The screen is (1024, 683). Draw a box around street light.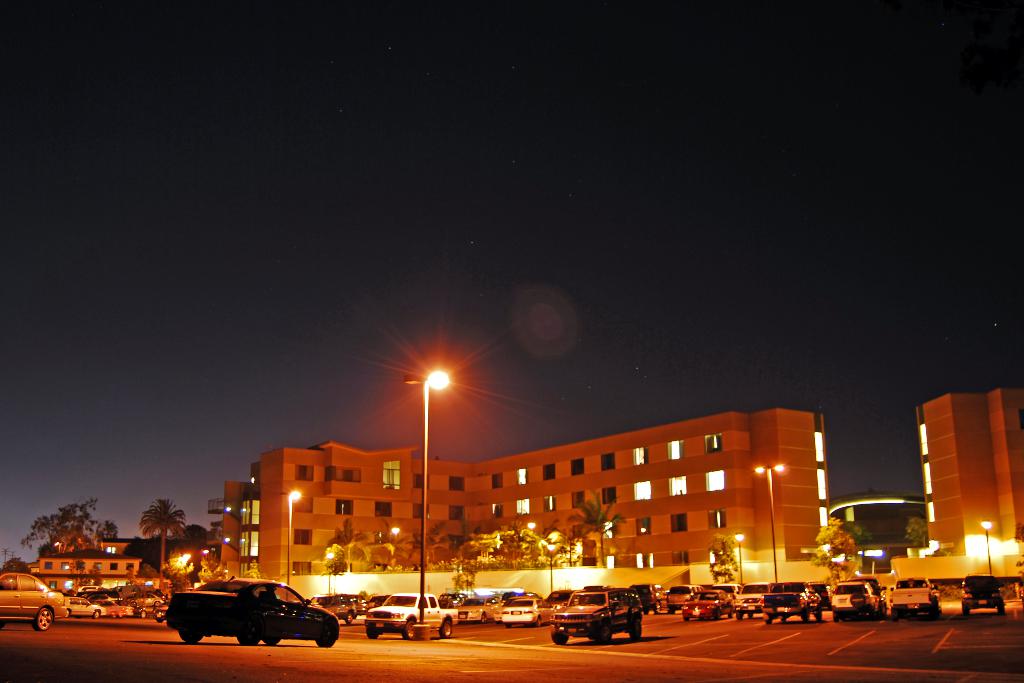
select_region(396, 359, 458, 623).
